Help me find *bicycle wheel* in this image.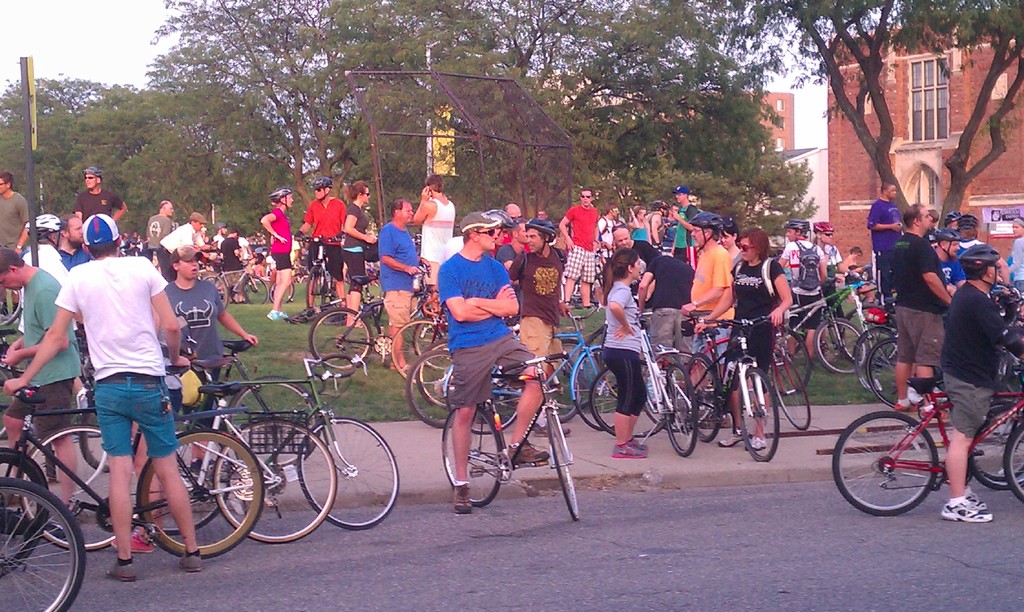
Found it: detection(246, 278, 274, 303).
